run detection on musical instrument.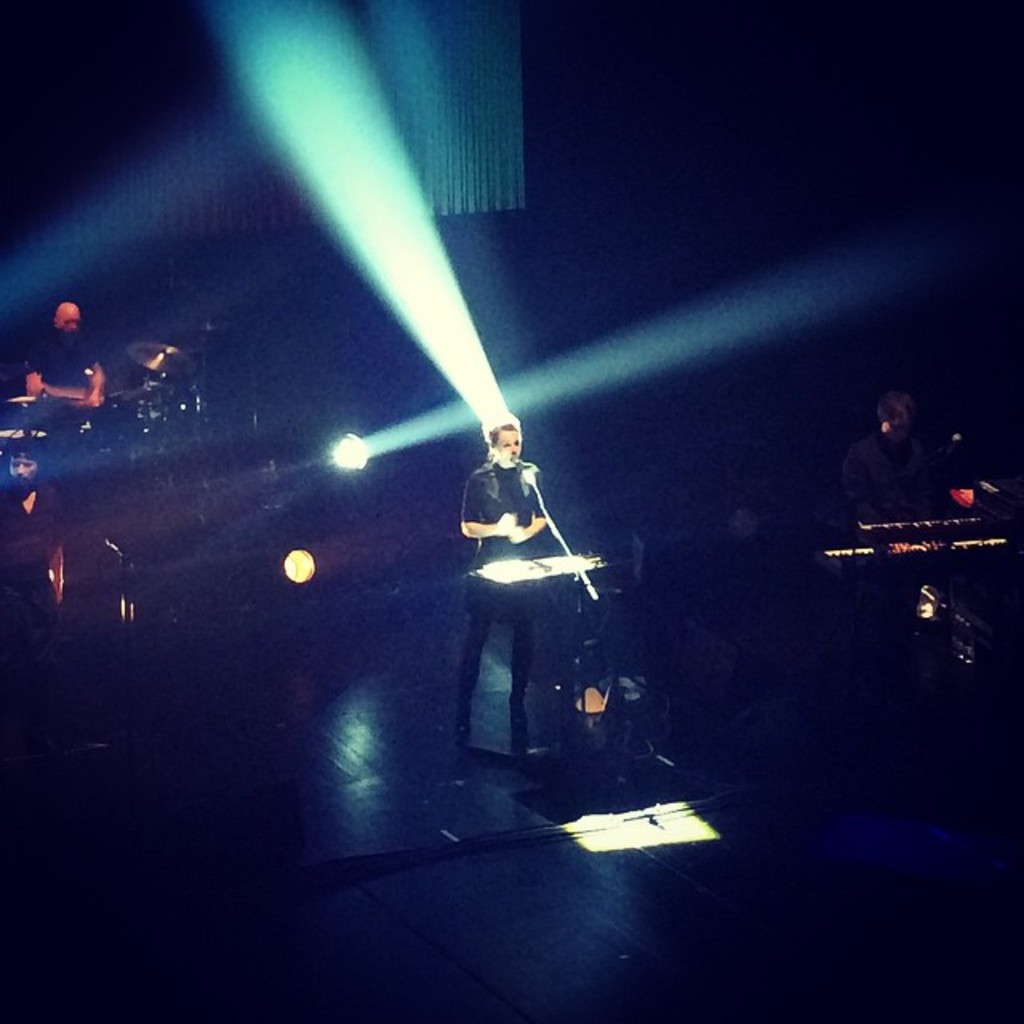
Result: [856,501,984,538].
